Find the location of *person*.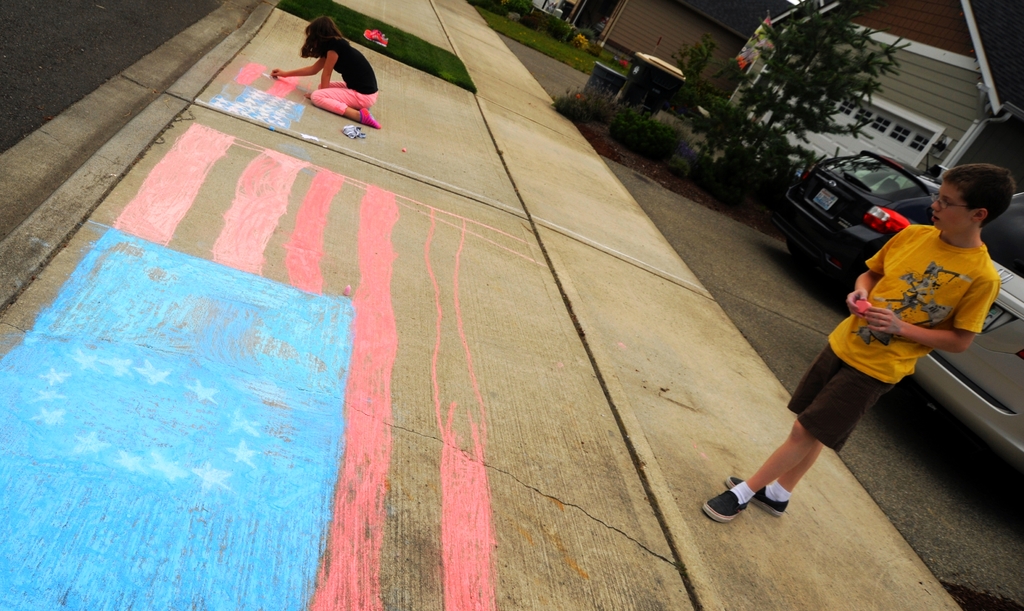
Location: 274:18:383:131.
